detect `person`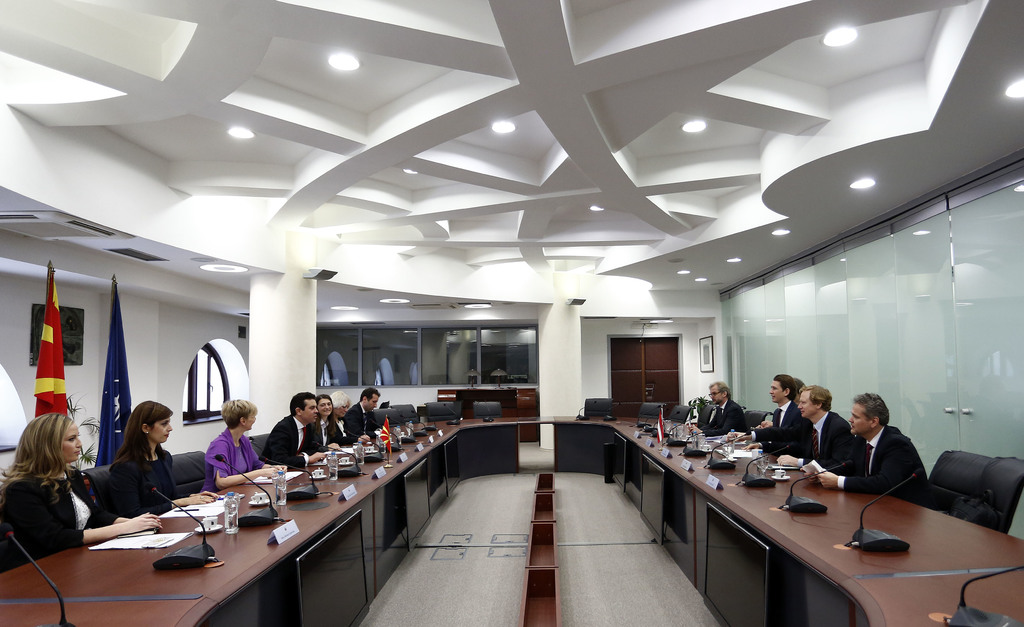
x1=198 y1=398 x2=275 y2=491
